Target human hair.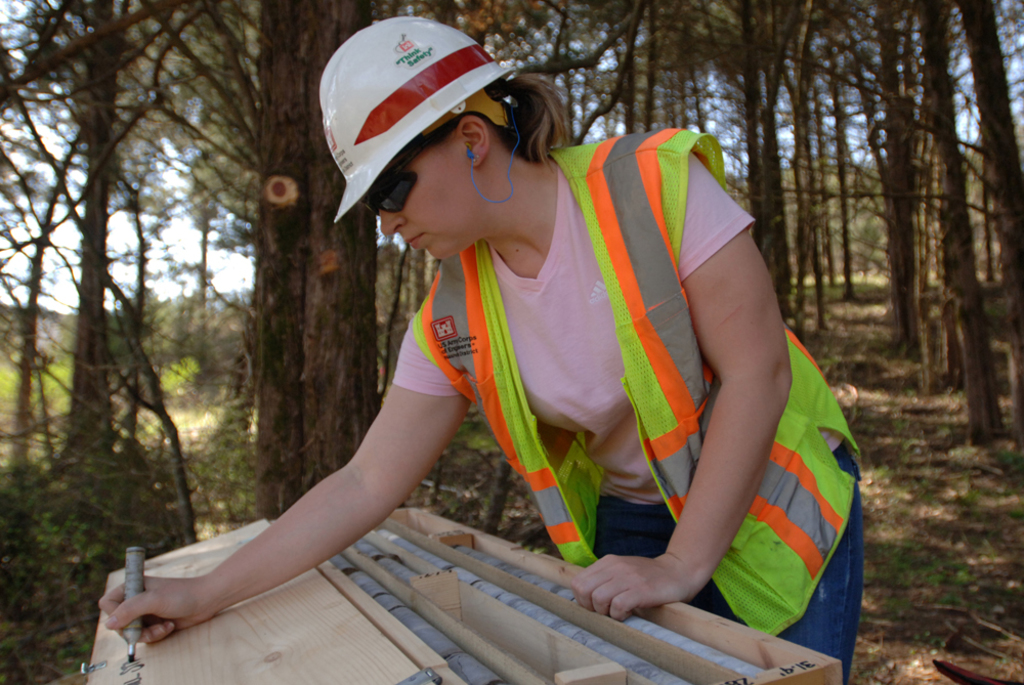
Target region: detection(504, 79, 575, 162).
